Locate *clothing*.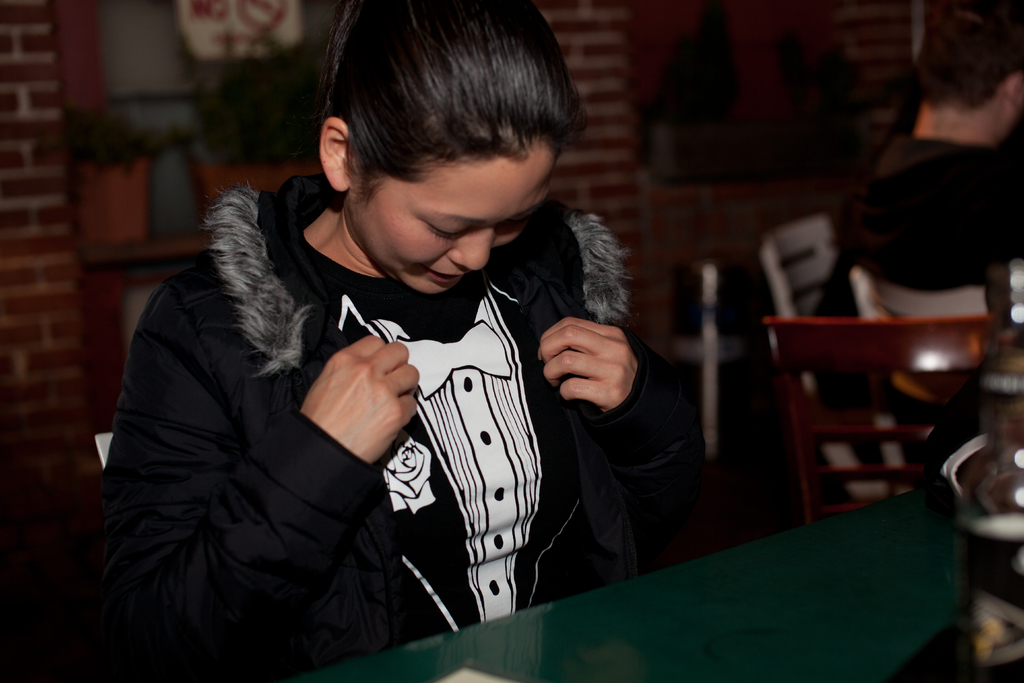
Bounding box: (x1=81, y1=161, x2=707, y2=682).
